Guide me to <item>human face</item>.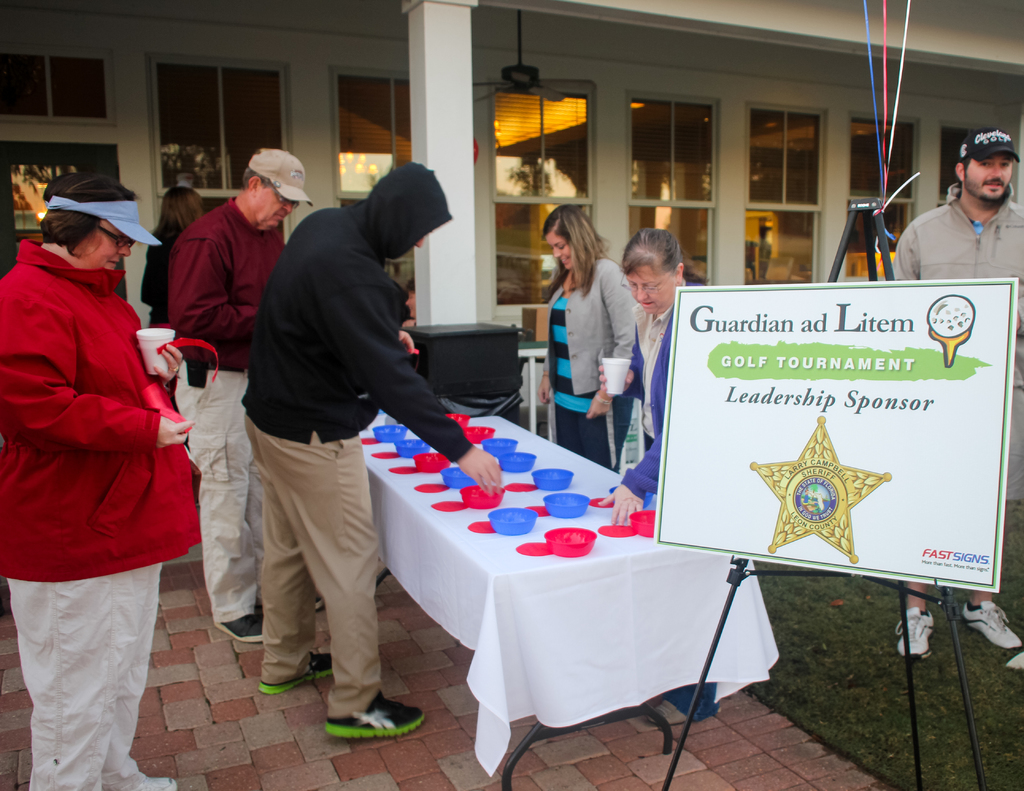
Guidance: (x1=623, y1=268, x2=679, y2=313).
